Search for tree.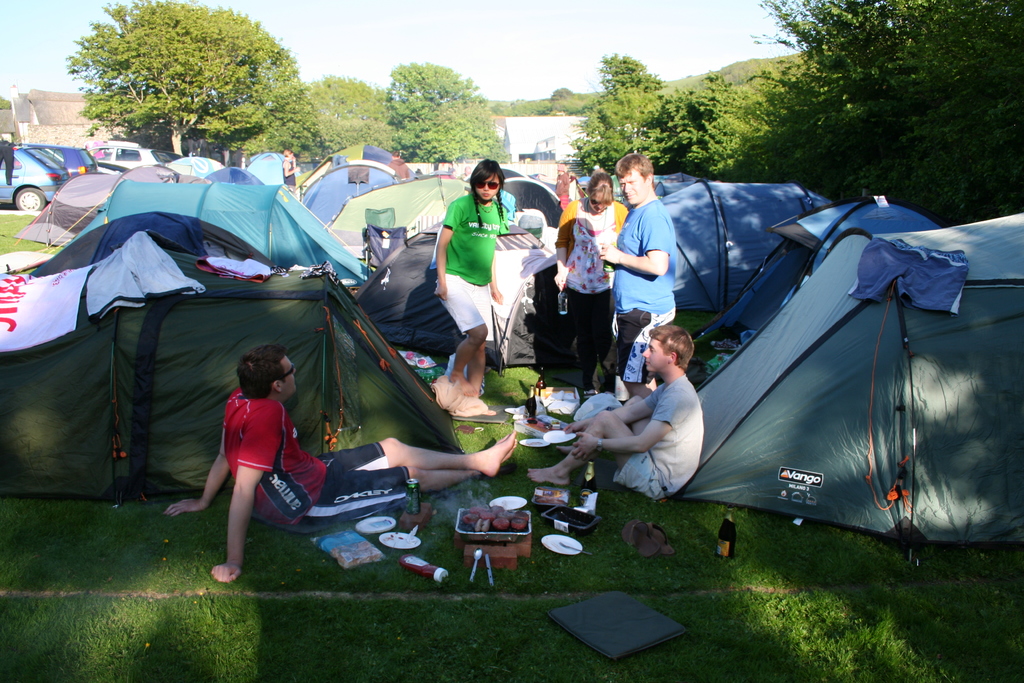
Found at (258,68,405,165).
